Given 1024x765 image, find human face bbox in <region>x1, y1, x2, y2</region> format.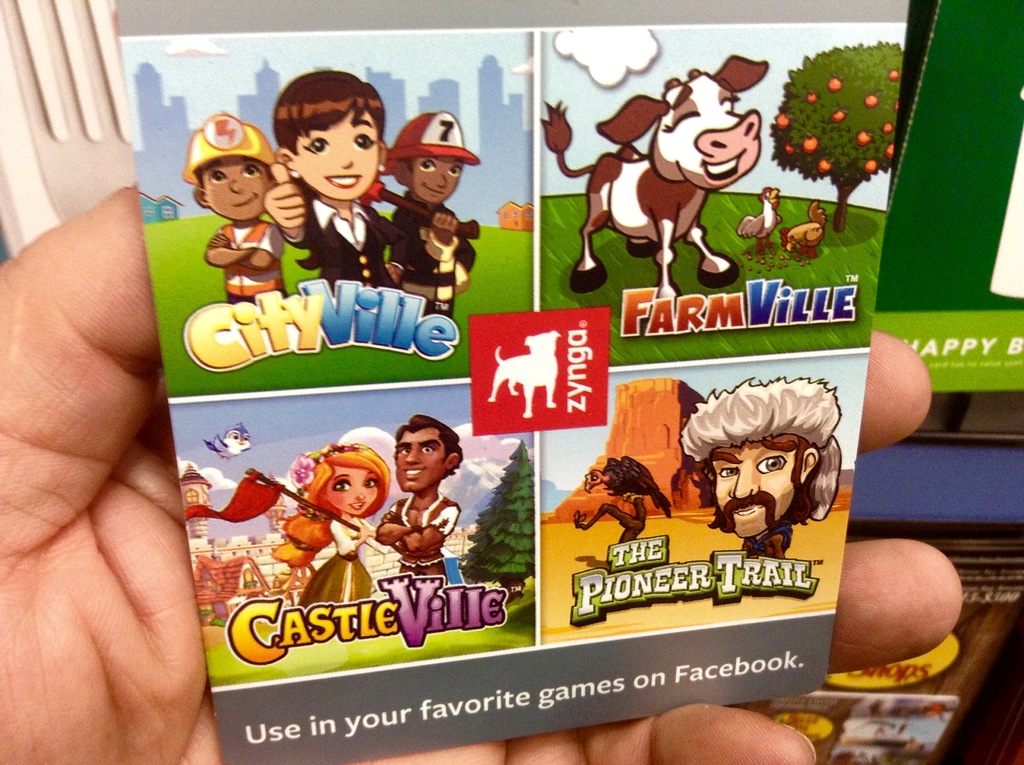
<region>305, 113, 376, 197</region>.
